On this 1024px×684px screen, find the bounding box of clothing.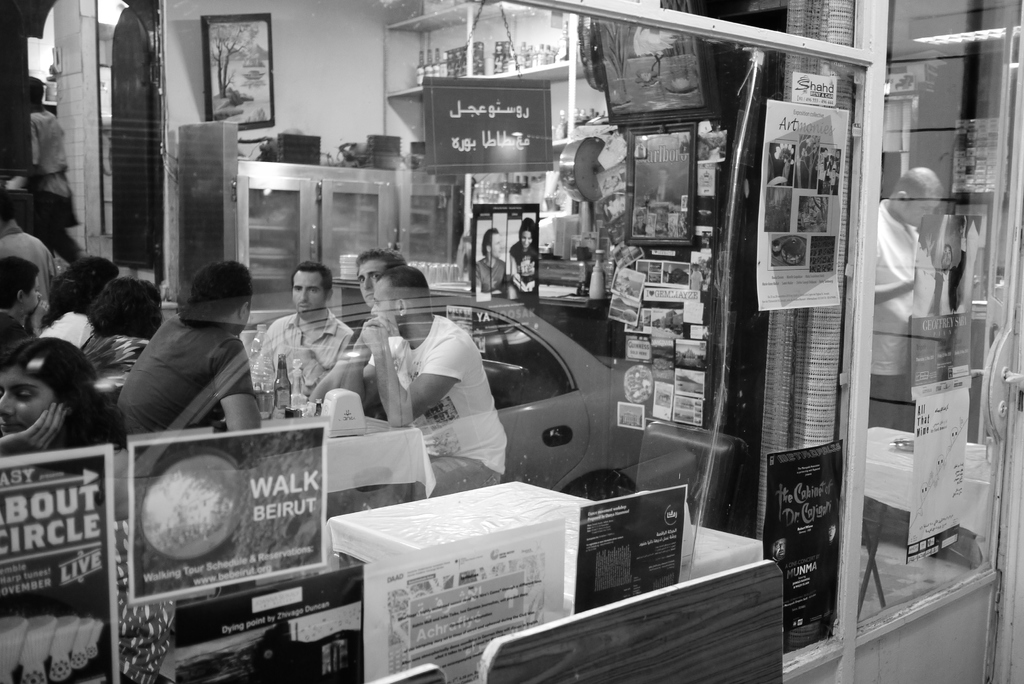
Bounding box: left=255, top=311, right=356, bottom=396.
